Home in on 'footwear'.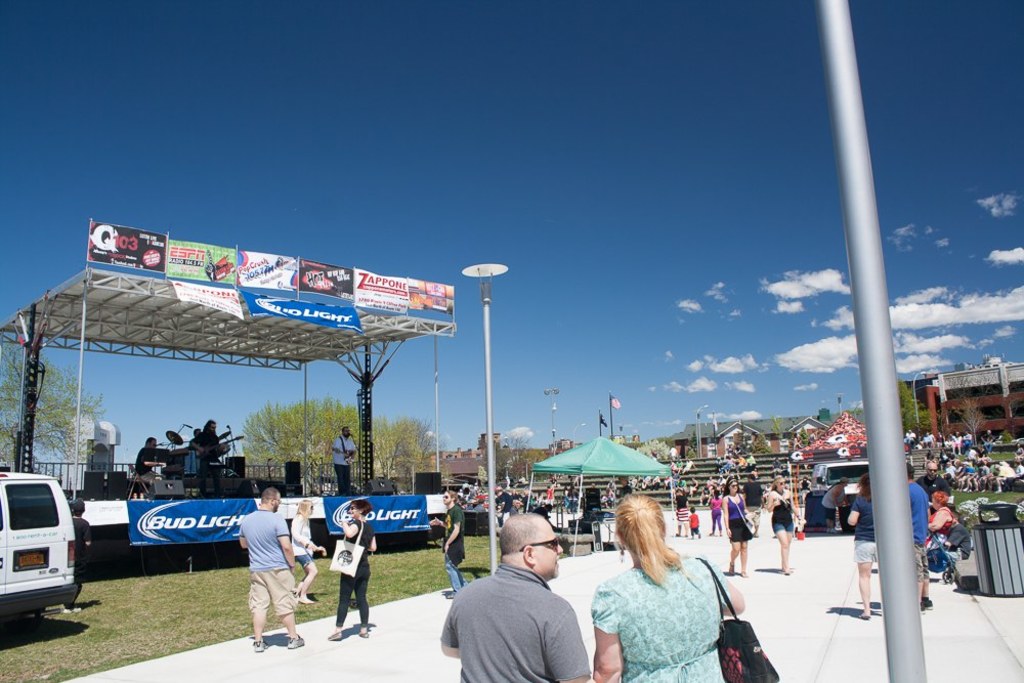
Homed in at (x1=360, y1=625, x2=373, y2=639).
